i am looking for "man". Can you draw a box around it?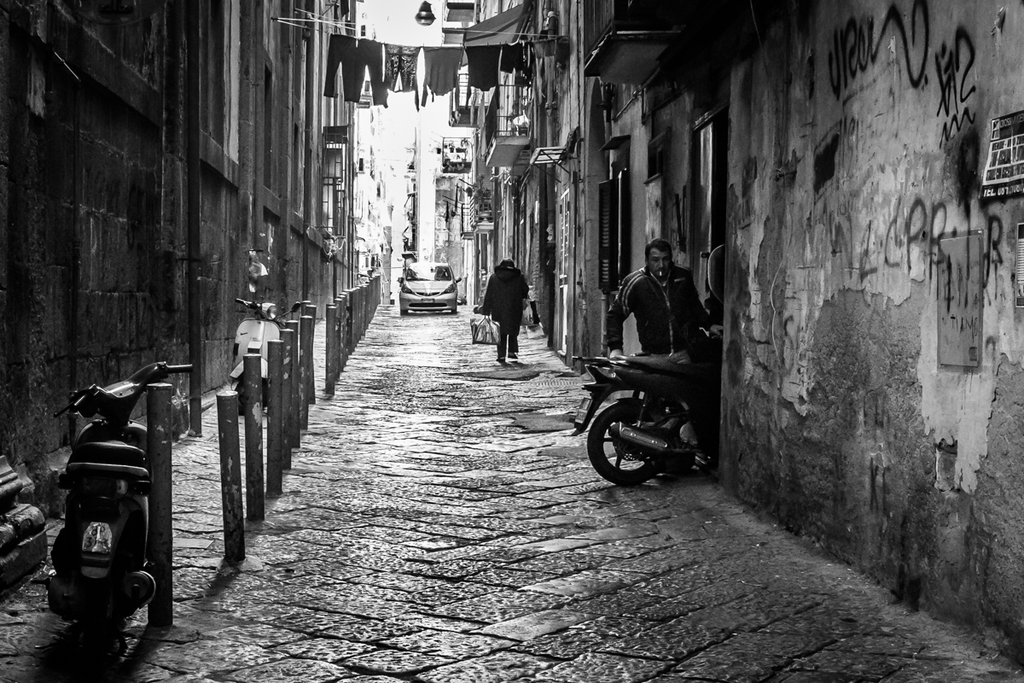
Sure, the bounding box is <box>603,241,712,392</box>.
